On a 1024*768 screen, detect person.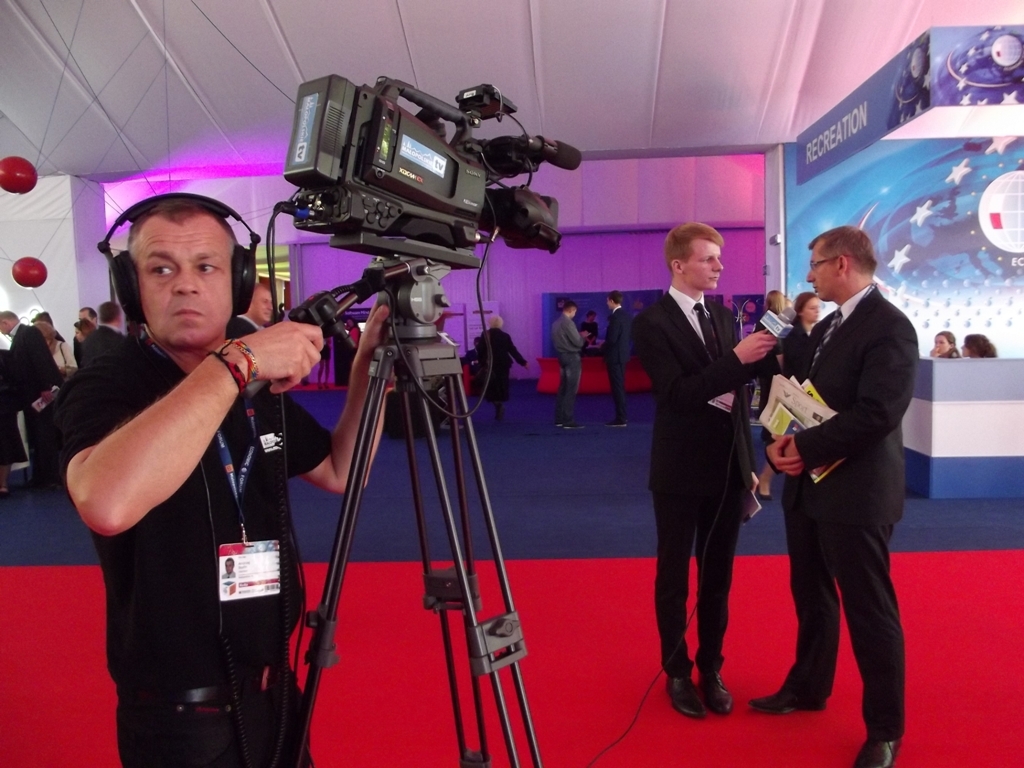
left=931, top=325, right=962, bottom=362.
